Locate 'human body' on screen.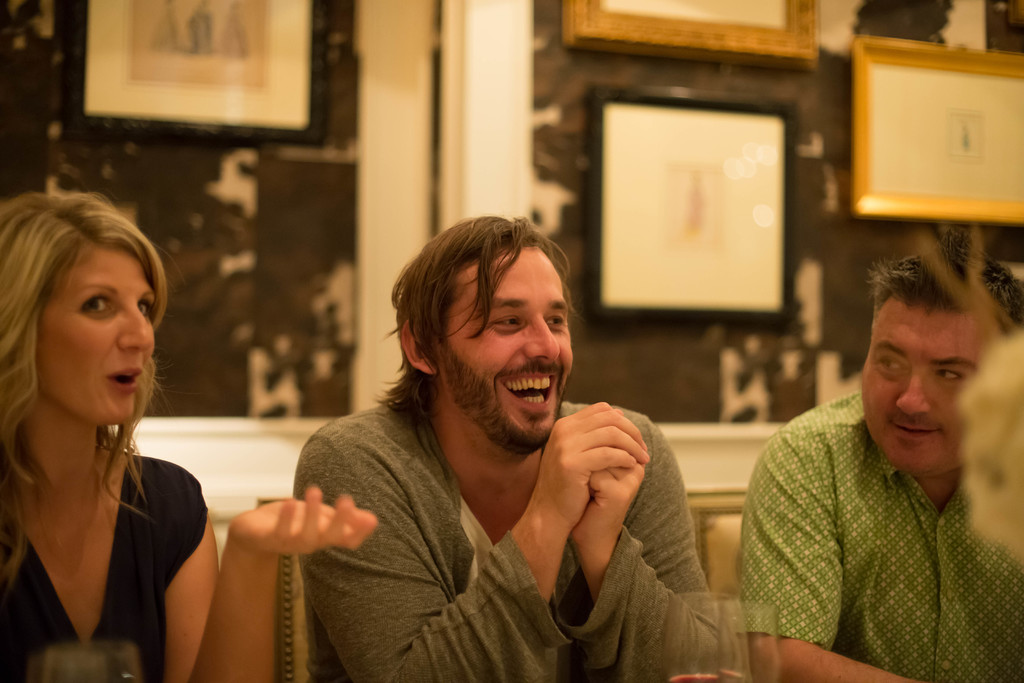
On screen at (x1=0, y1=446, x2=376, y2=682).
